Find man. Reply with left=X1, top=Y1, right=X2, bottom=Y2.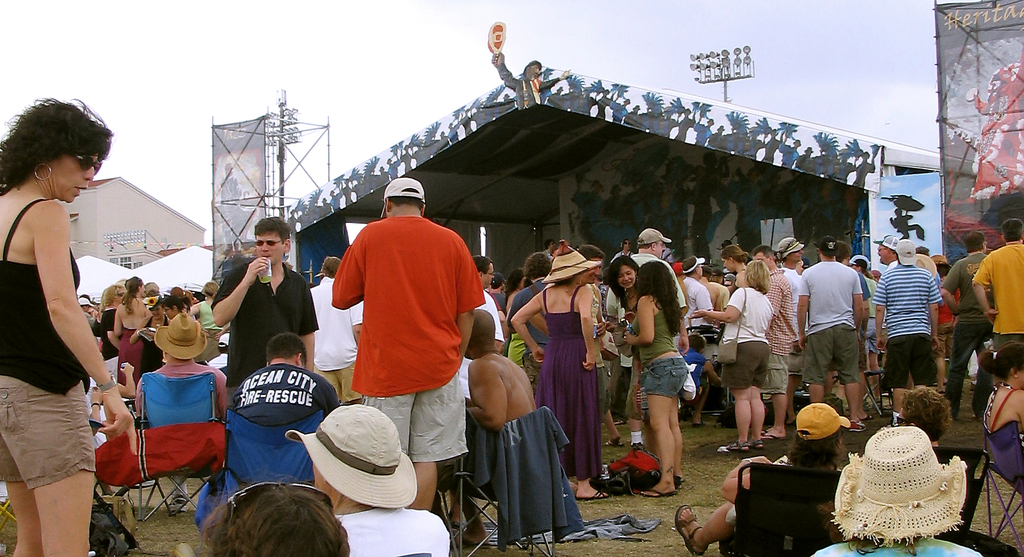
left=286, top=403, right=451, bottom=556.
